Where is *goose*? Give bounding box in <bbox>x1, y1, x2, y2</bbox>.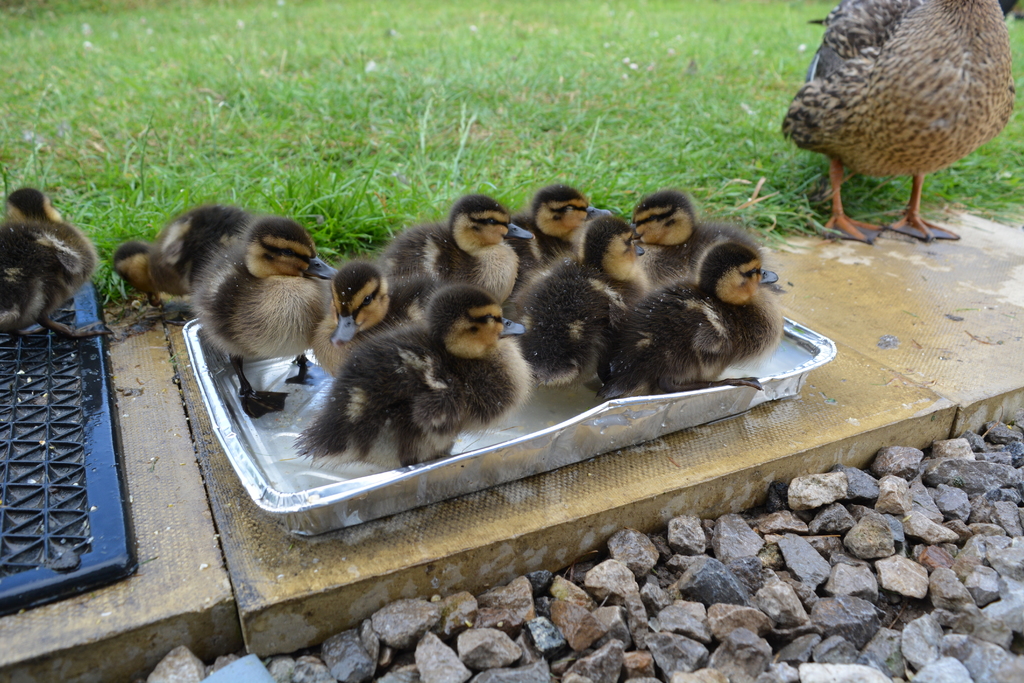
<bbox>762, 3, 1003, 240</bbox>.
